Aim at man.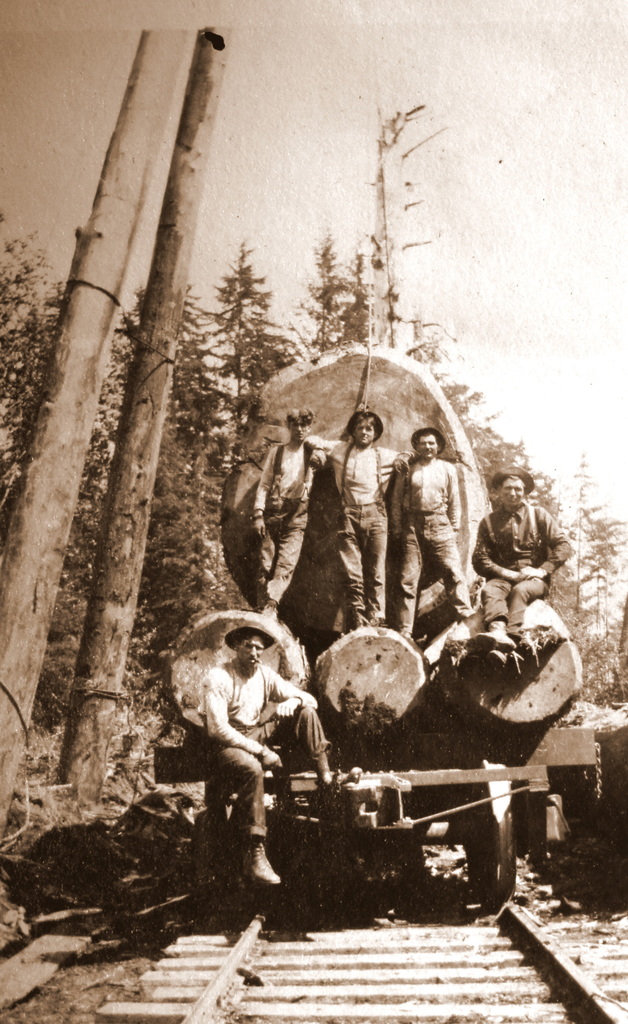
Aimed at locate(310, 410, 415, 625).
